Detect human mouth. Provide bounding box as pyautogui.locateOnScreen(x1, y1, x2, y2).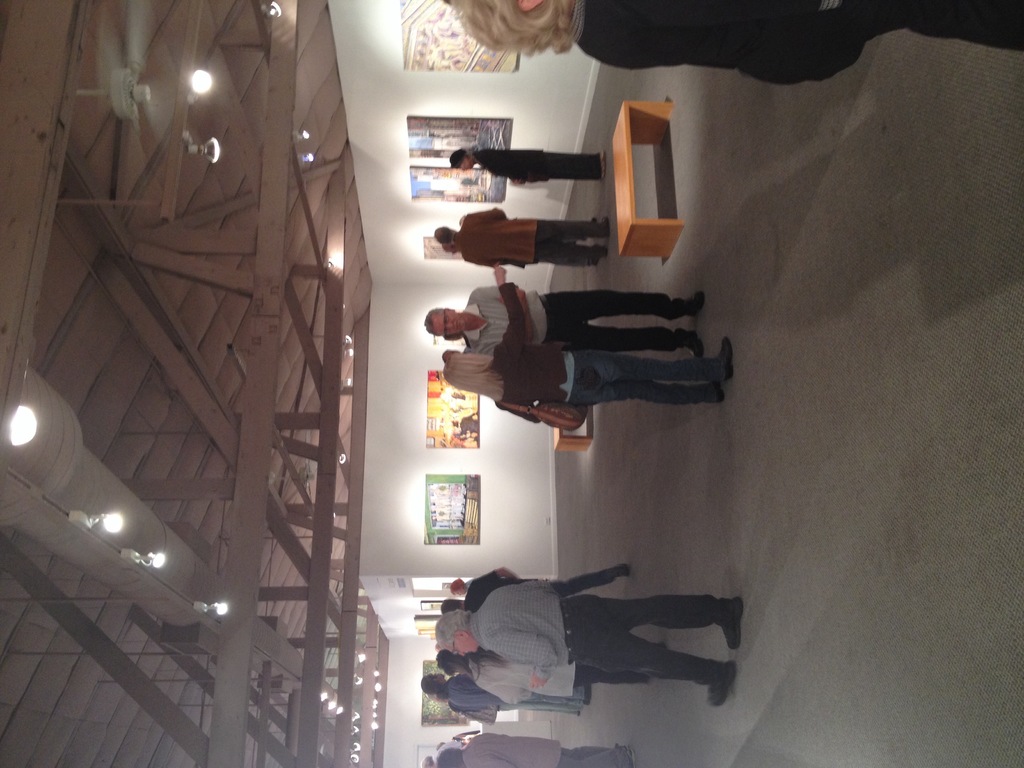
pyautogui.locateOnScreen(454, 317, 460, 332).
